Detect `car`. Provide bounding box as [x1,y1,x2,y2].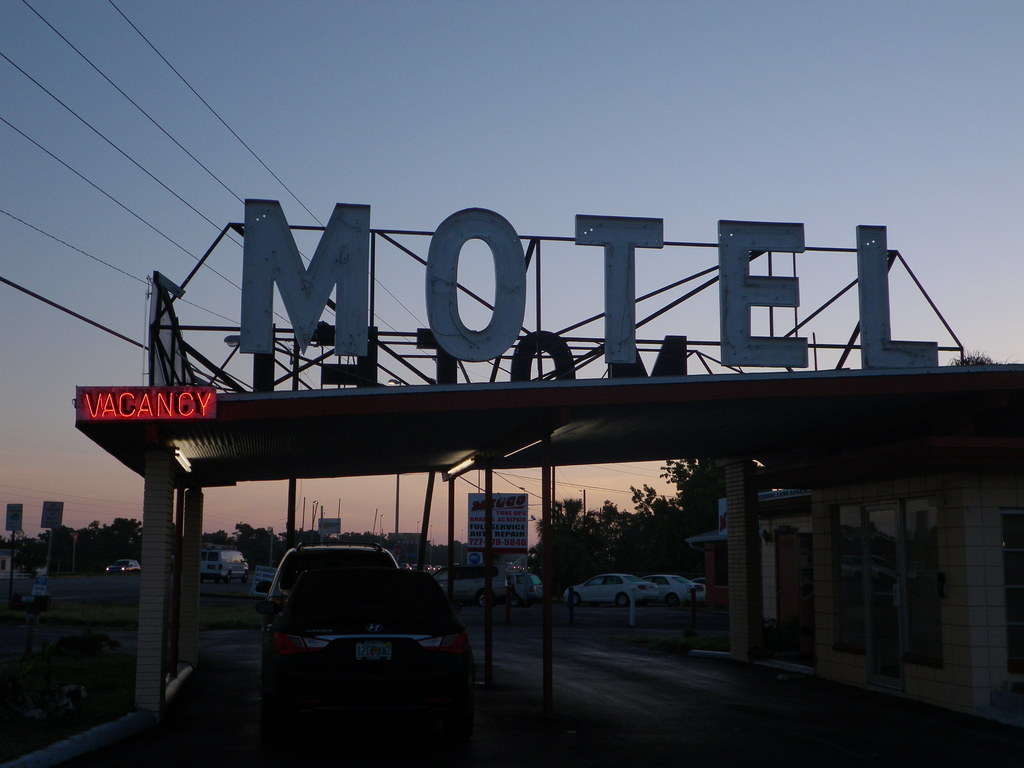
[436,563,513,597].
